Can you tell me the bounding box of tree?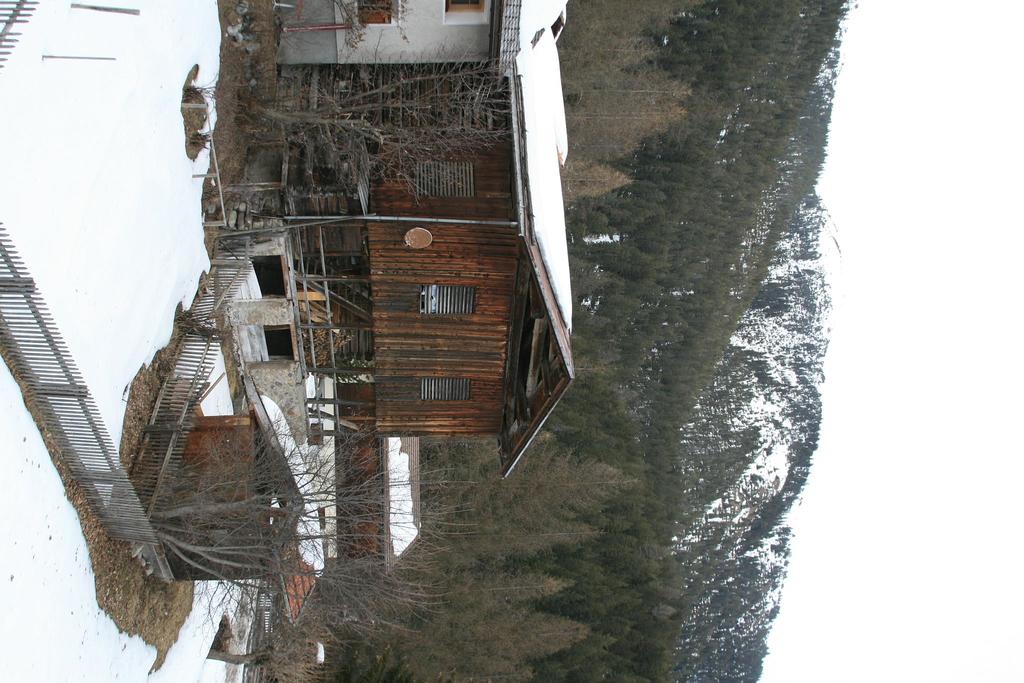
392, 514, 610, 579.
